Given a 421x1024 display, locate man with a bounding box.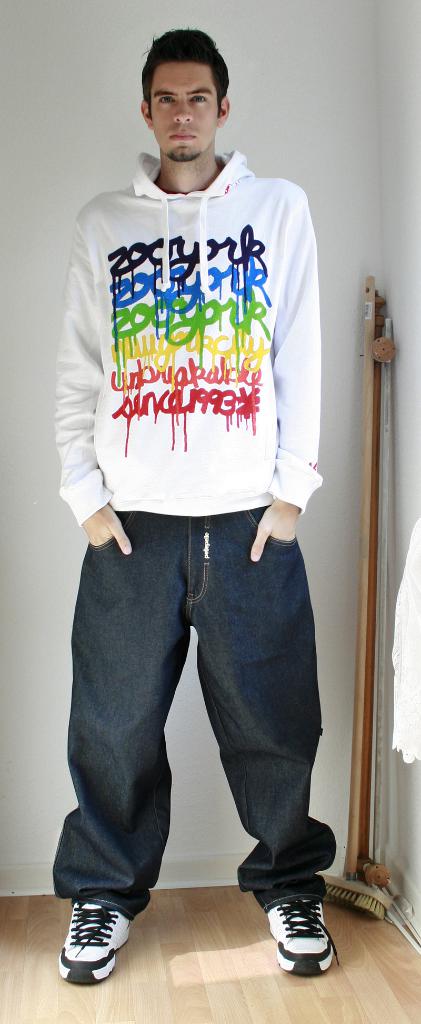
Located: x1=31 y1=44 x2=347 y2=1020.
